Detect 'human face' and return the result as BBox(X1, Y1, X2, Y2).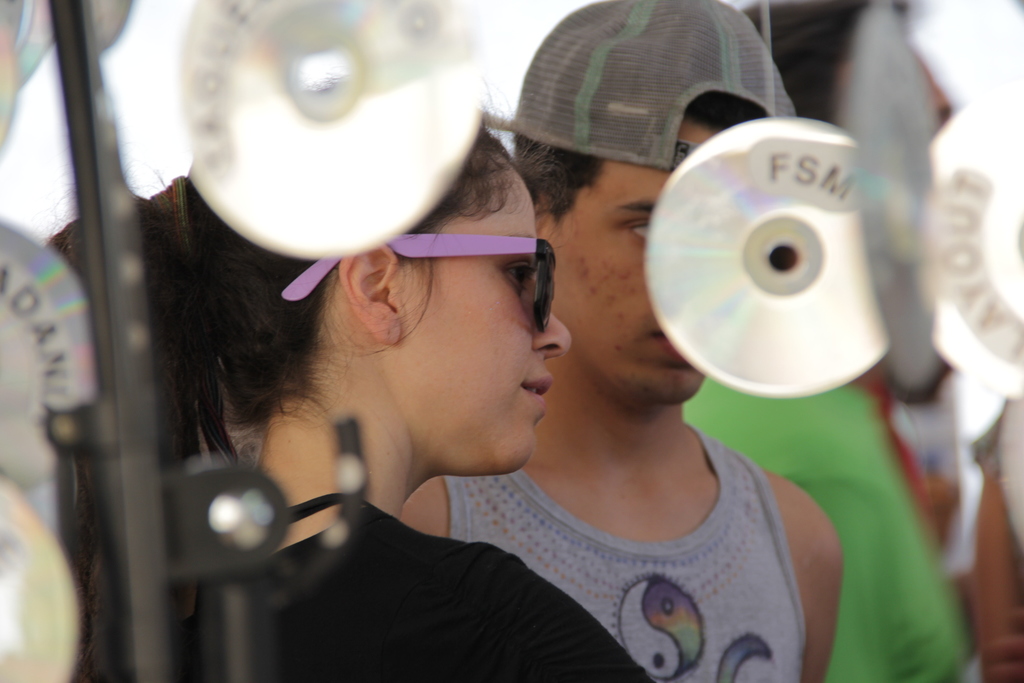
BBox(404, 176, 569, 476).
